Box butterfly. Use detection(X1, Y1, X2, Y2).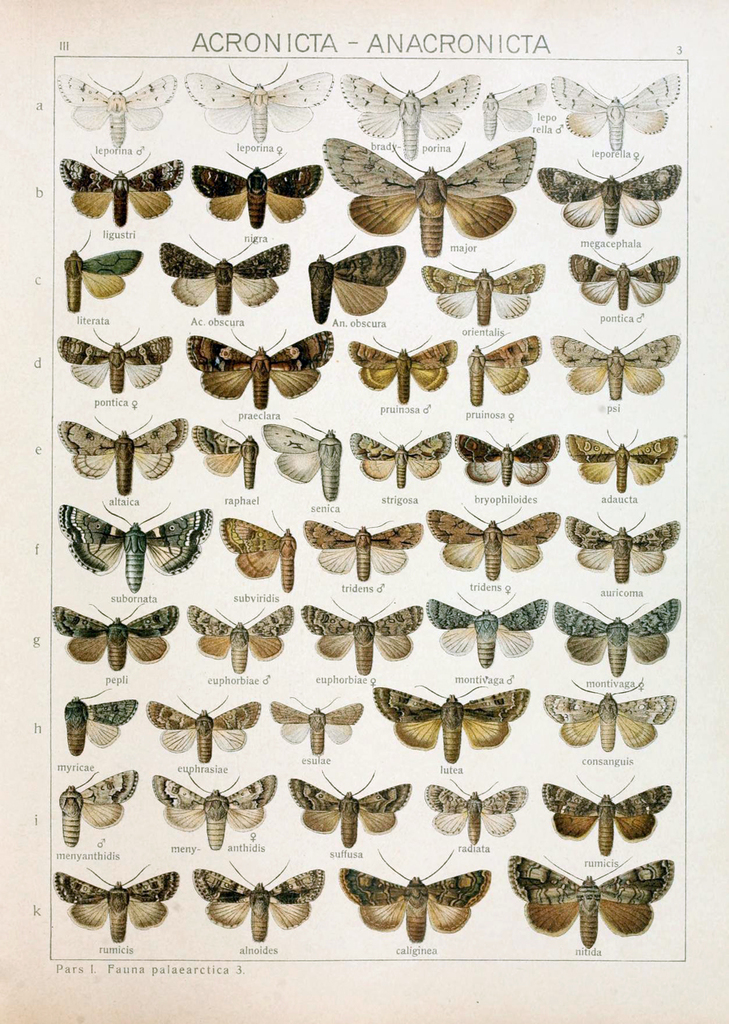
detection(145, 770, 275, 847).
